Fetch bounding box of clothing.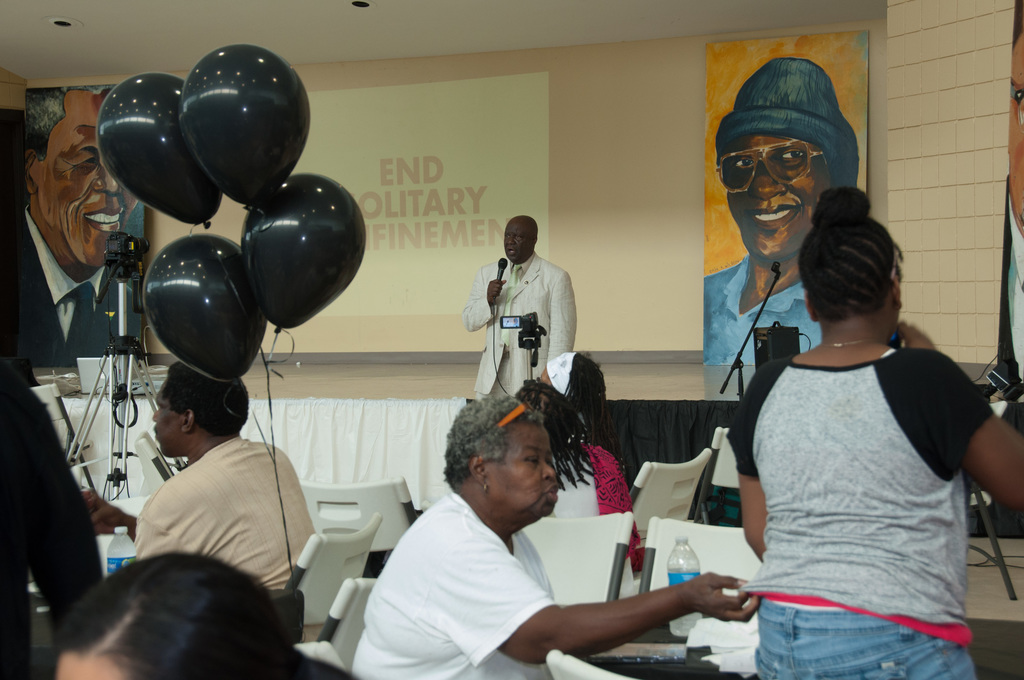
Bbox: 726:335:1010:679.
